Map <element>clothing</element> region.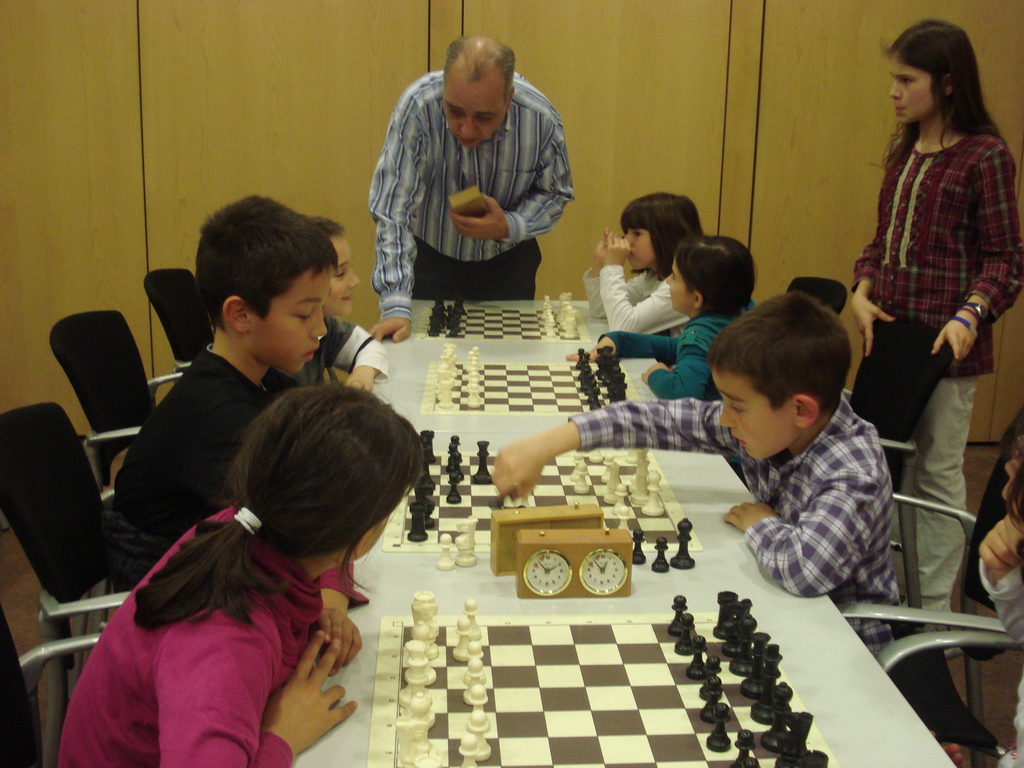
Mapped to {"x1": 113, "y1": 338, "x2": 310, "y2": 582}.
